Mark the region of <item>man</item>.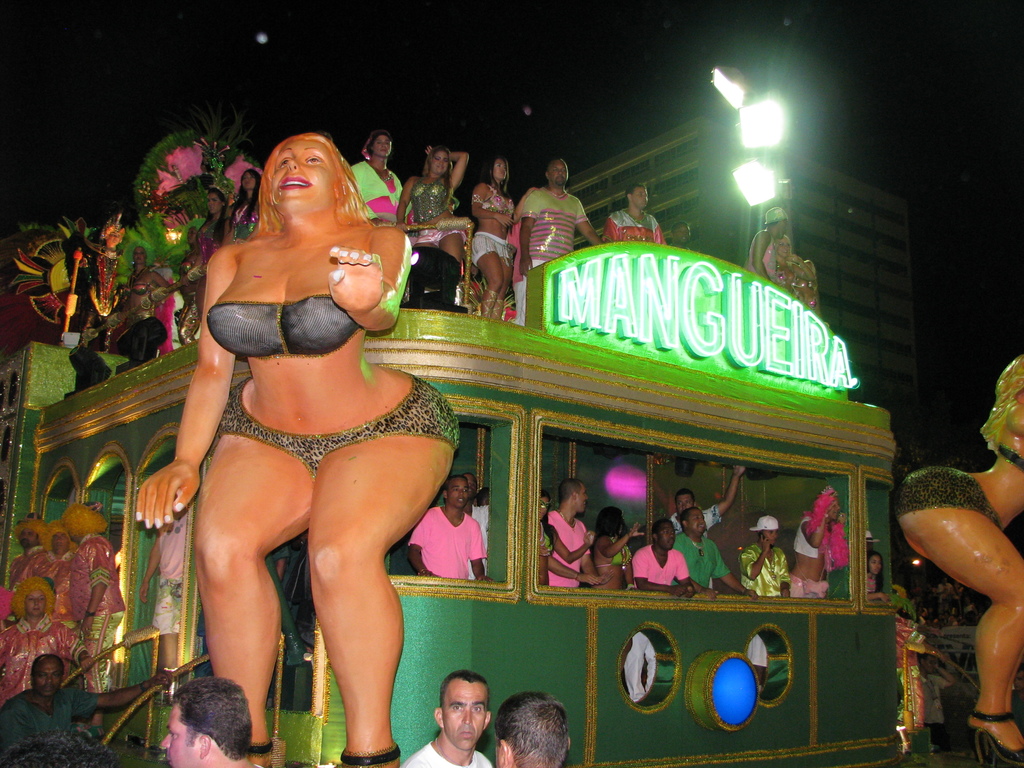
Region: 0 648 171 763.
